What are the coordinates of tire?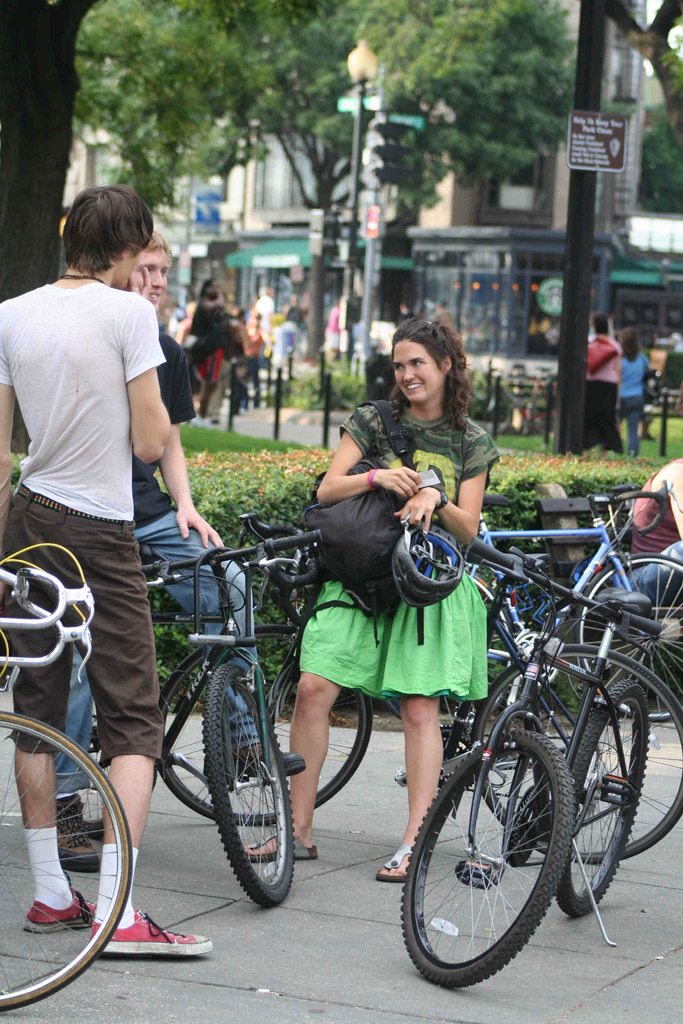
l=473, t=641, r=682, b=865.
